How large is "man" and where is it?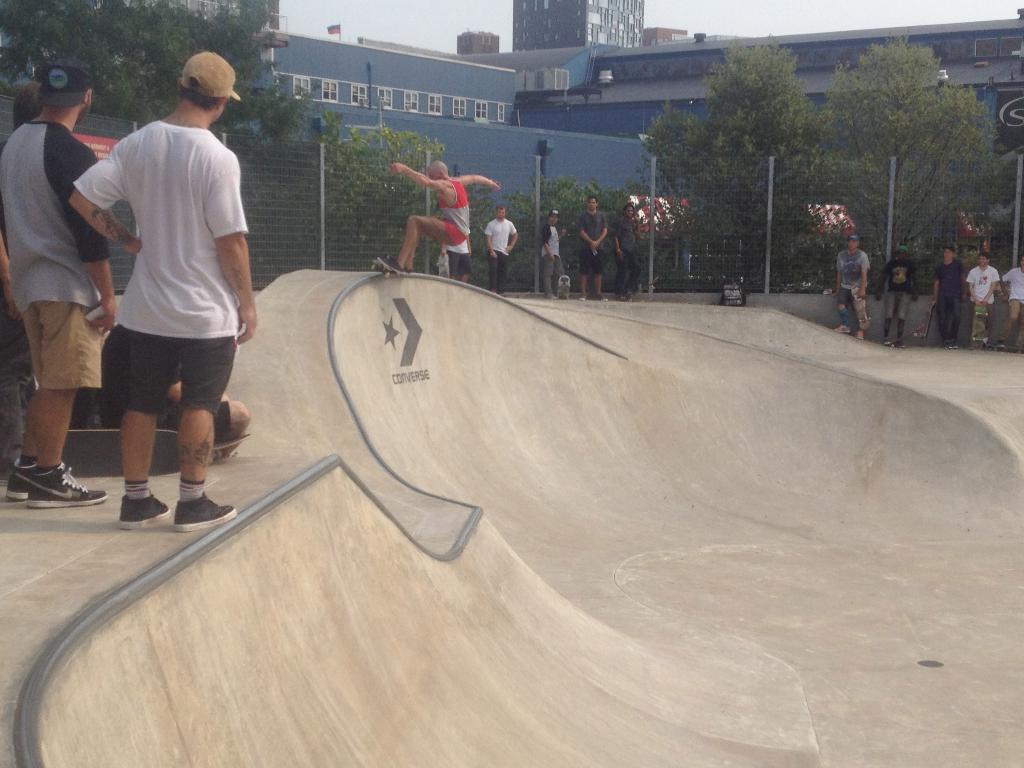
Bounding box: (485, 205, 519, 294).
